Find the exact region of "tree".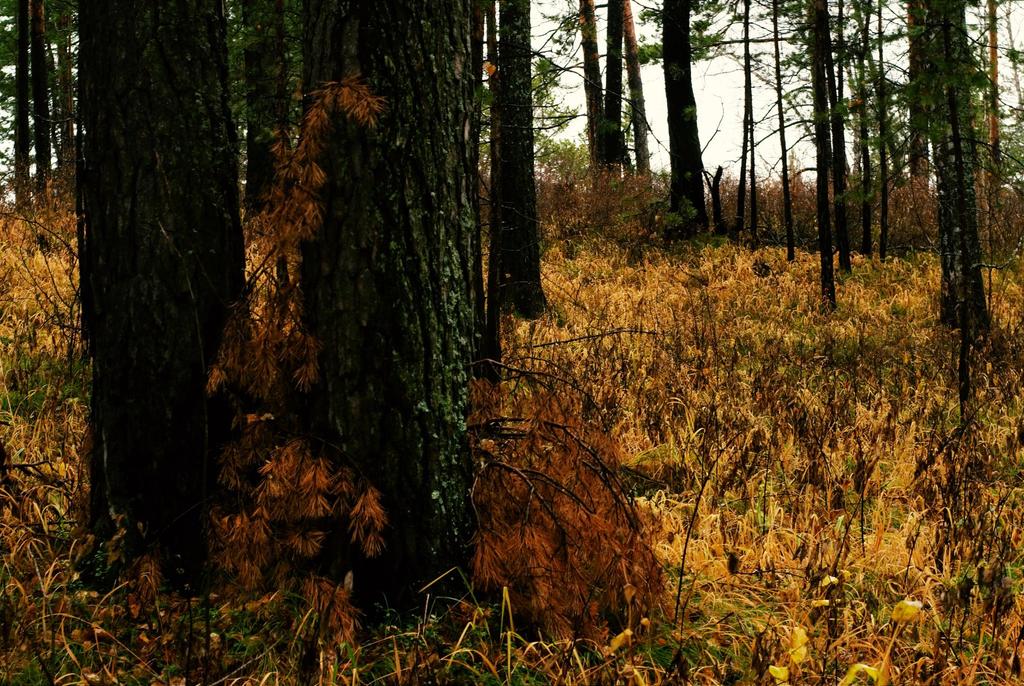
Exact region: 239, 0, 313, 279.
